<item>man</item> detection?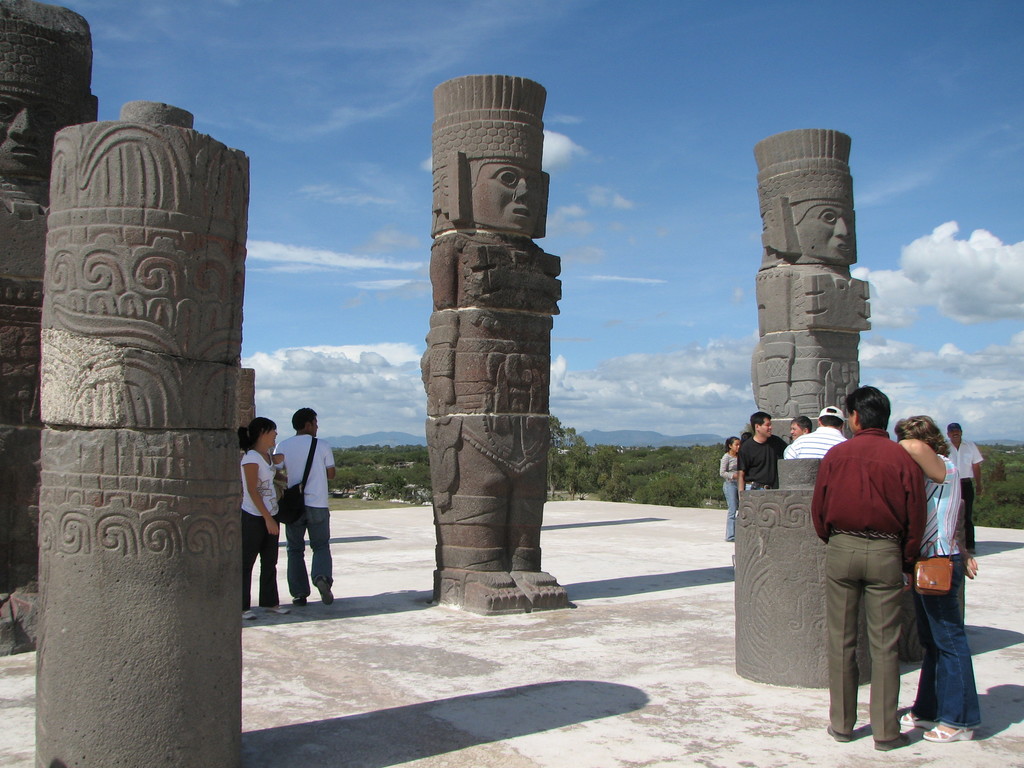
bbox(811, 385, 926, 752)
